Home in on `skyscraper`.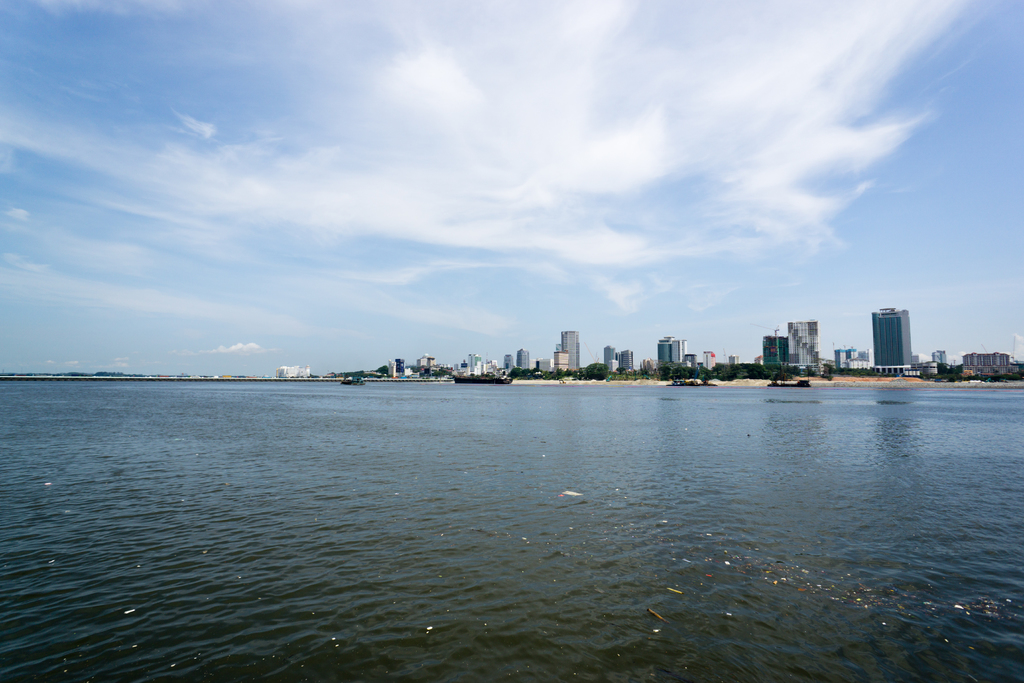
Homed in at bbox=[619, 347, 632, 371].
